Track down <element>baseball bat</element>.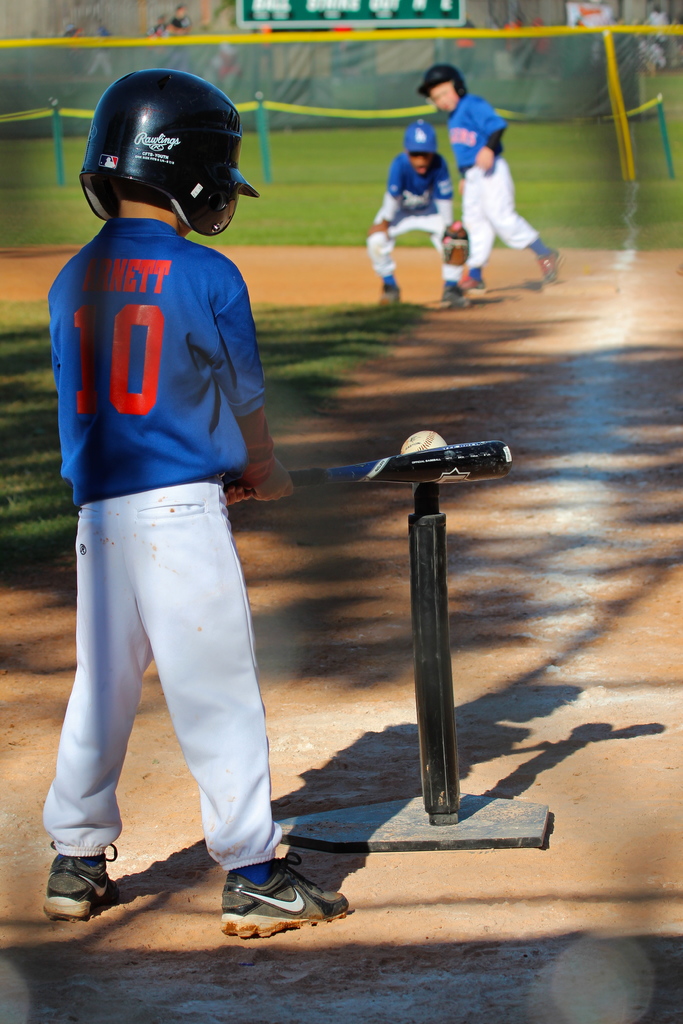
Tracked to (217, 435, 513, 485).
